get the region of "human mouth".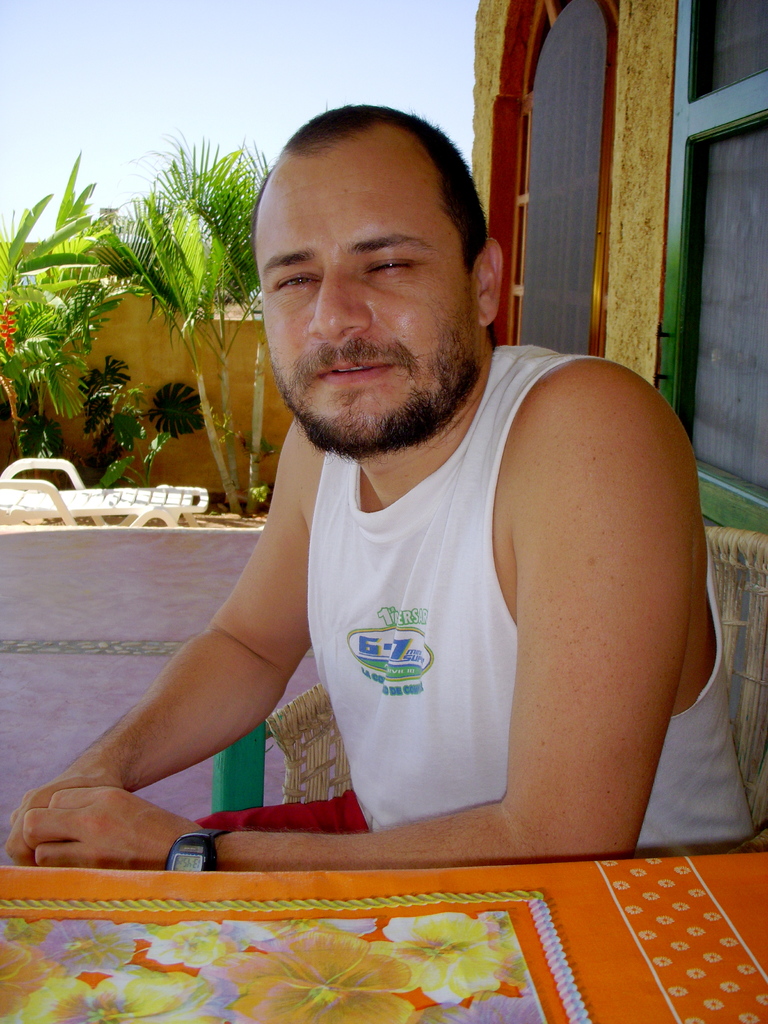
box=[314, 361, 399, 387].
